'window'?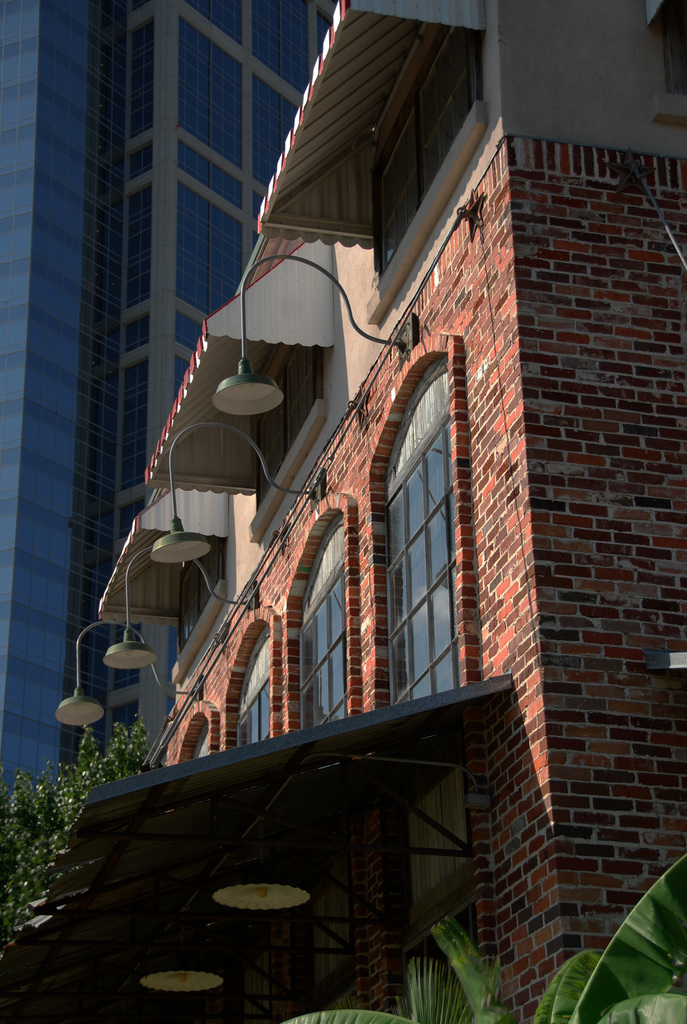
left=385, top=326, right=462, bottom=714
